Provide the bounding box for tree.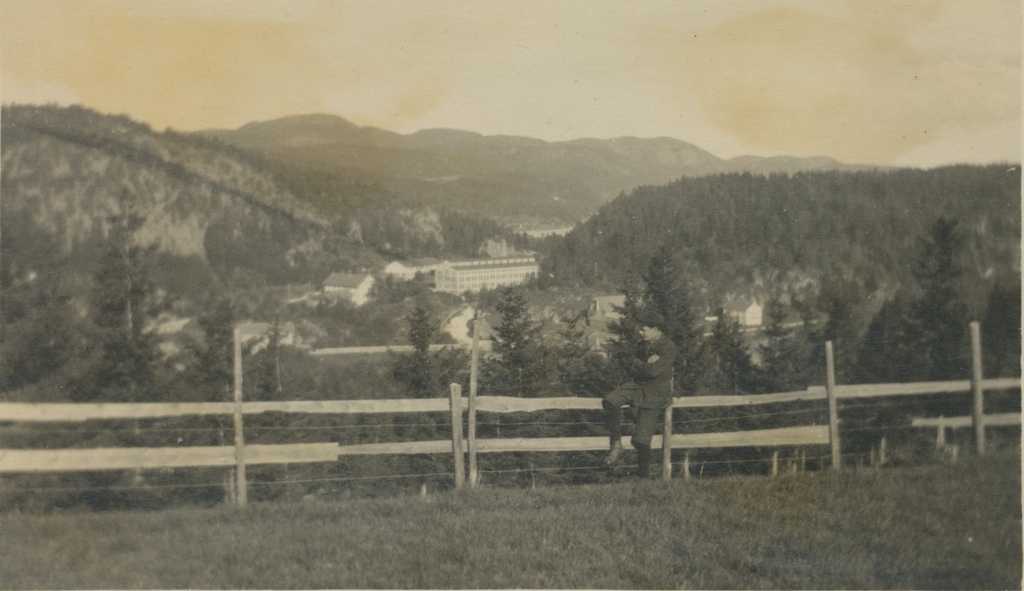
box=[188, 297, 237, 501].
